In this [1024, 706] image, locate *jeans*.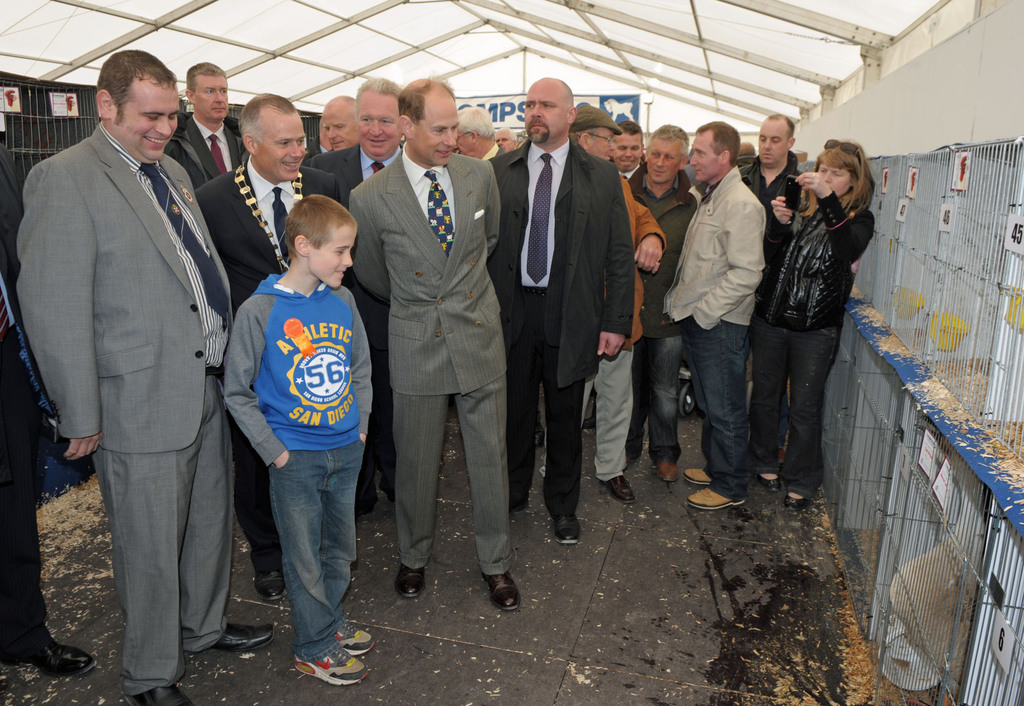
Bounding box: bbox(627, 334, 685, 463).
